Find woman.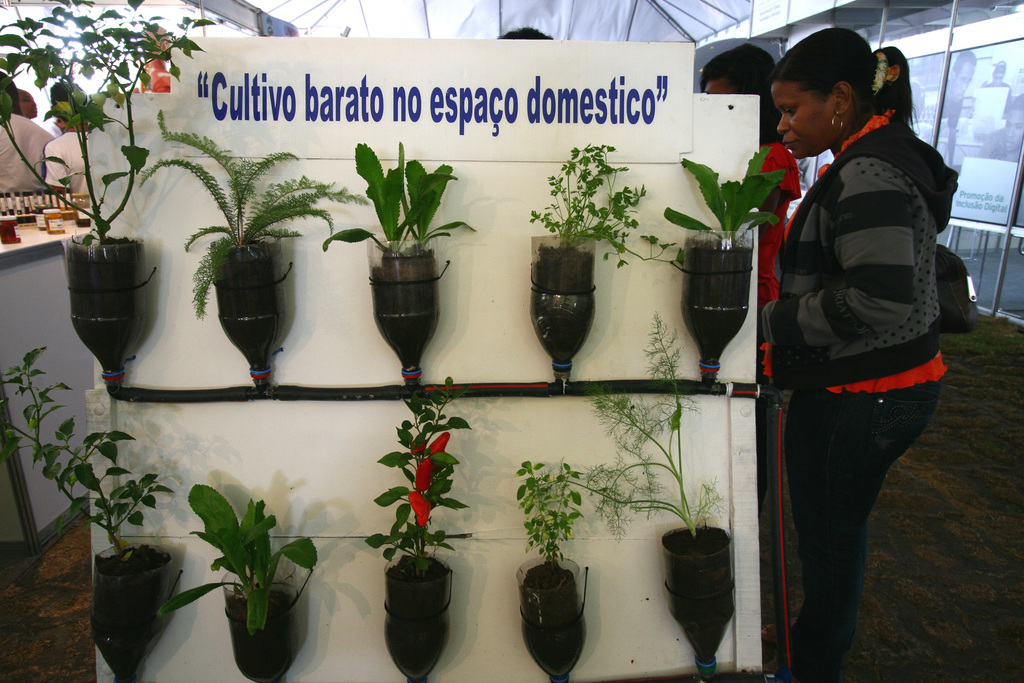
rect(742, 19, 956, 674).
